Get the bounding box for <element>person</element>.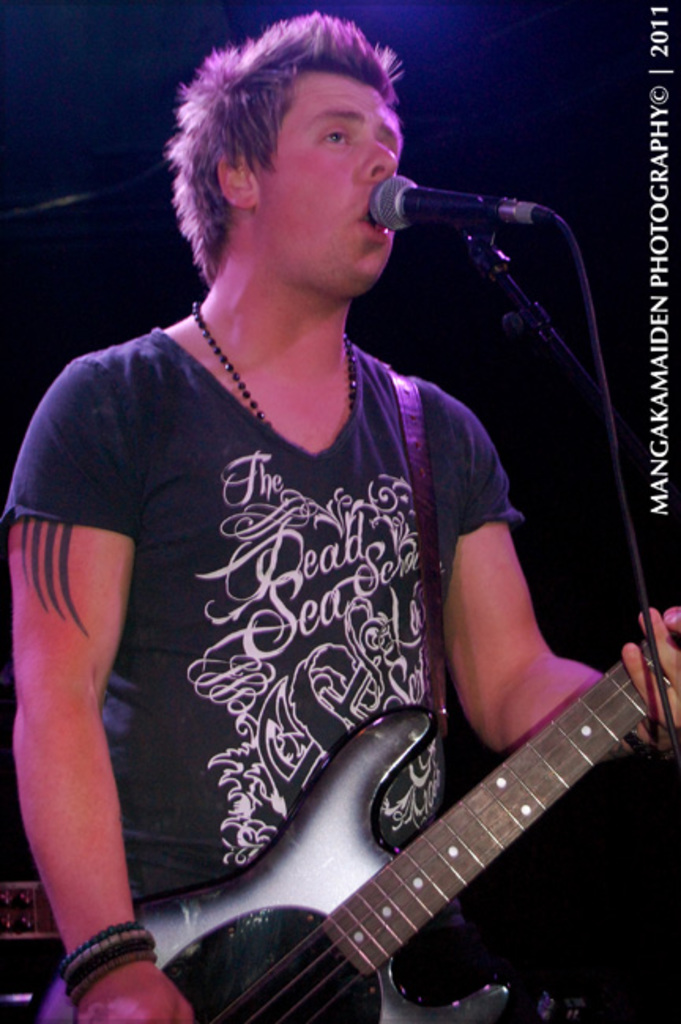
pyautogui.locateOnScreen(0, 13, 679, 1022).
